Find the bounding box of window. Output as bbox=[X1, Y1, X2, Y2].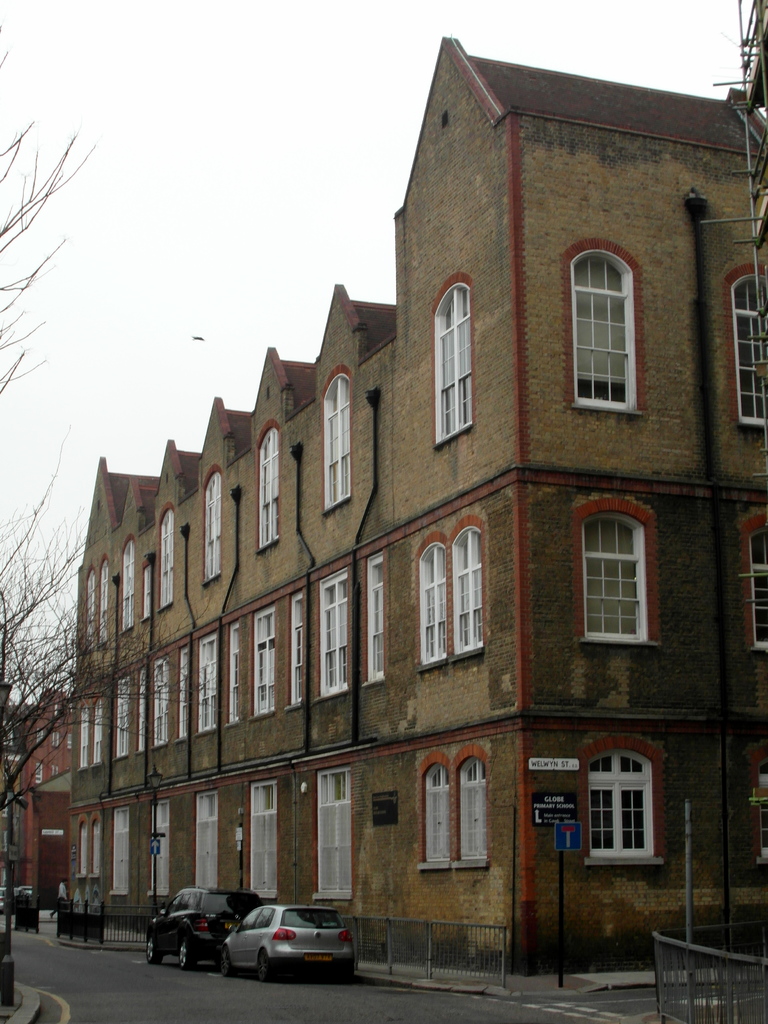
bbox=[76, 697, 93, 770].
